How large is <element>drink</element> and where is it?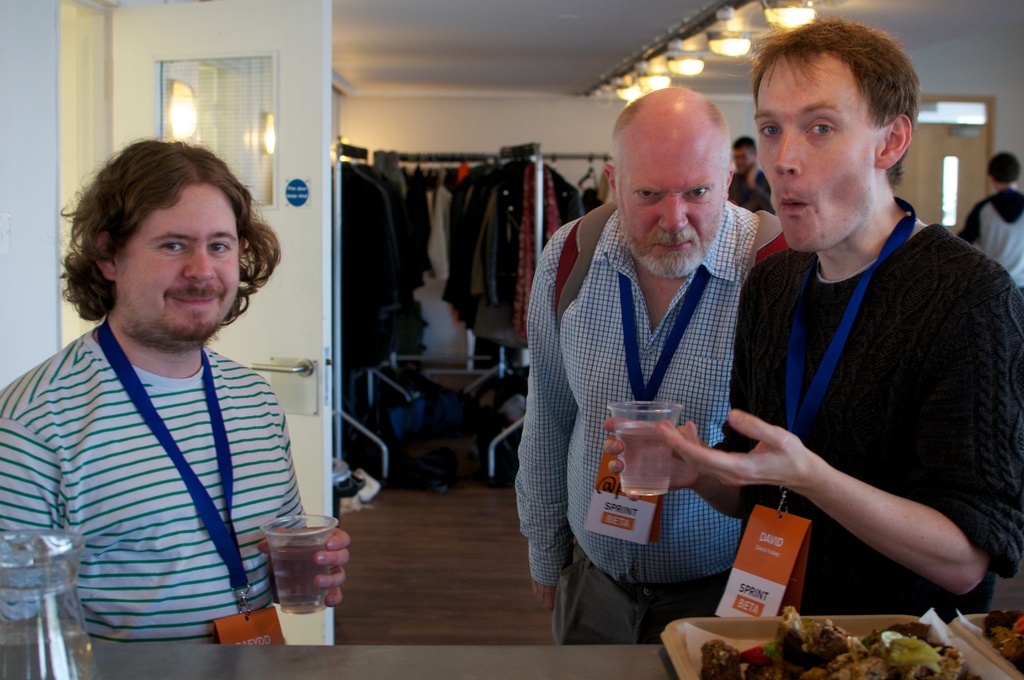
Bounding box: Rect(265, 534, 326, 615).
